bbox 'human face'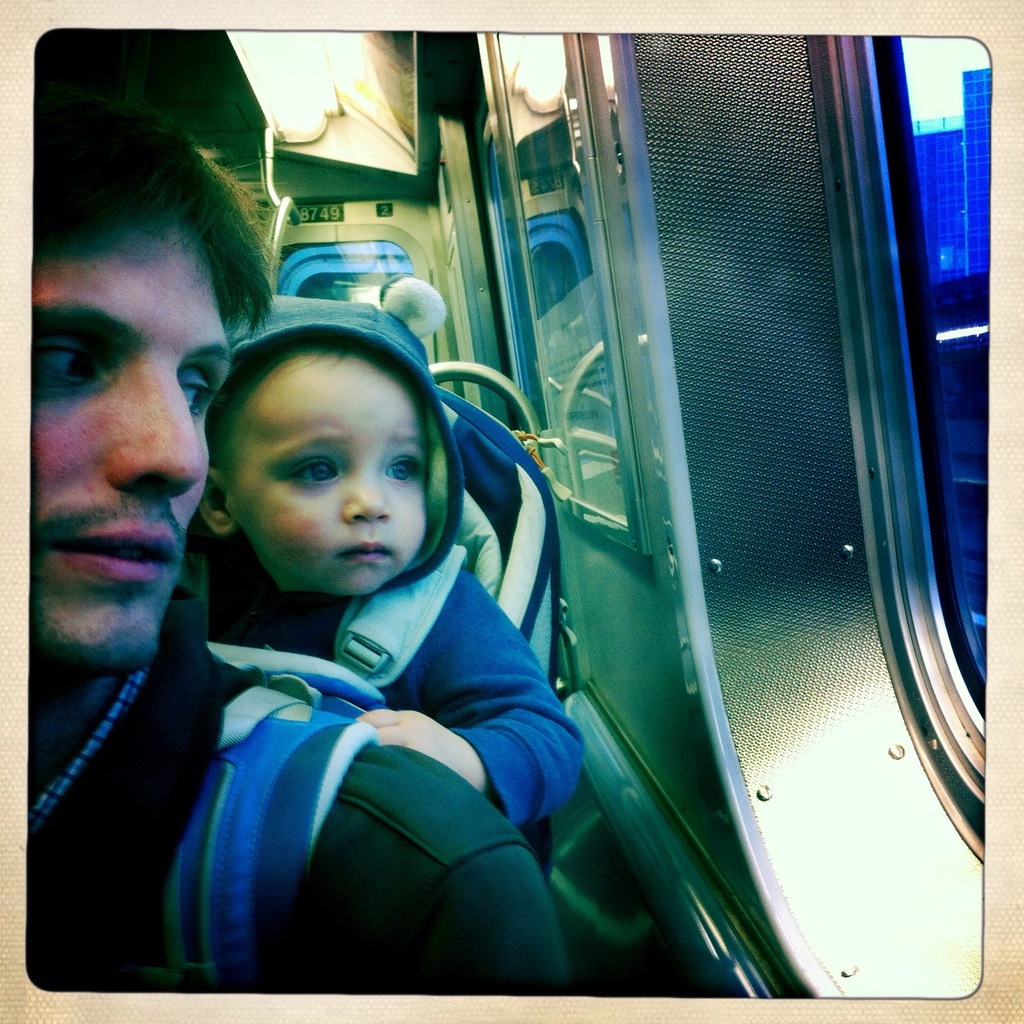
box(232, 368, 426, 595)
